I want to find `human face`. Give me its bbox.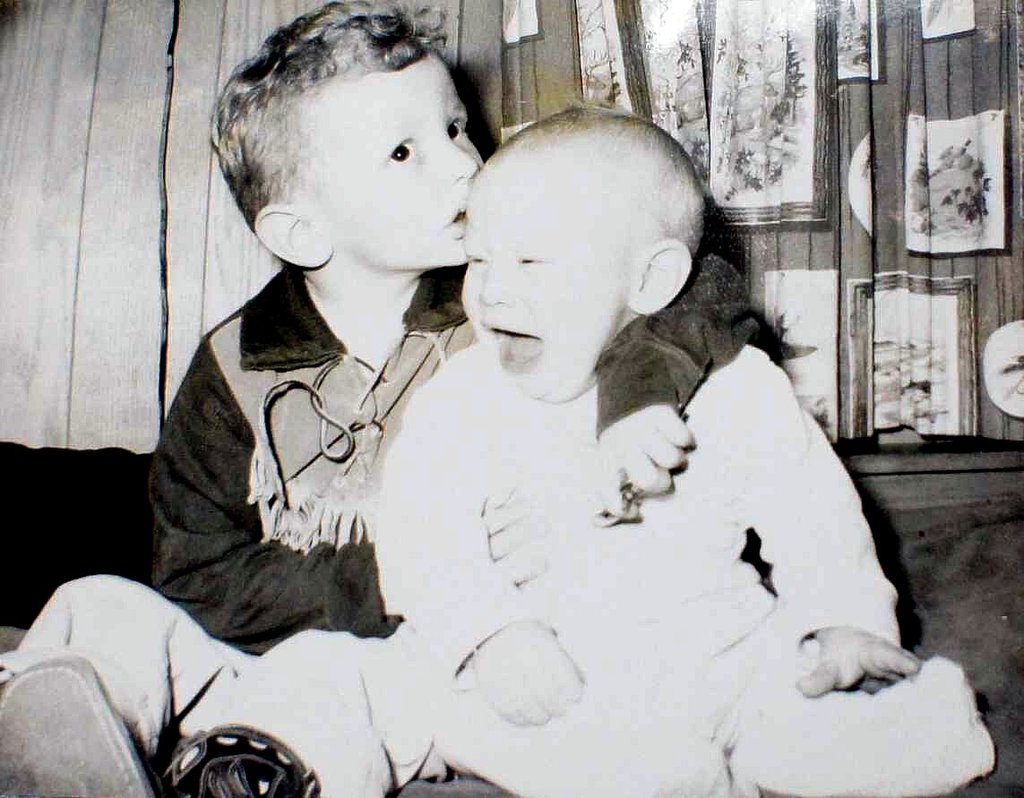
<region>308, 53, 478, 260</region>.
